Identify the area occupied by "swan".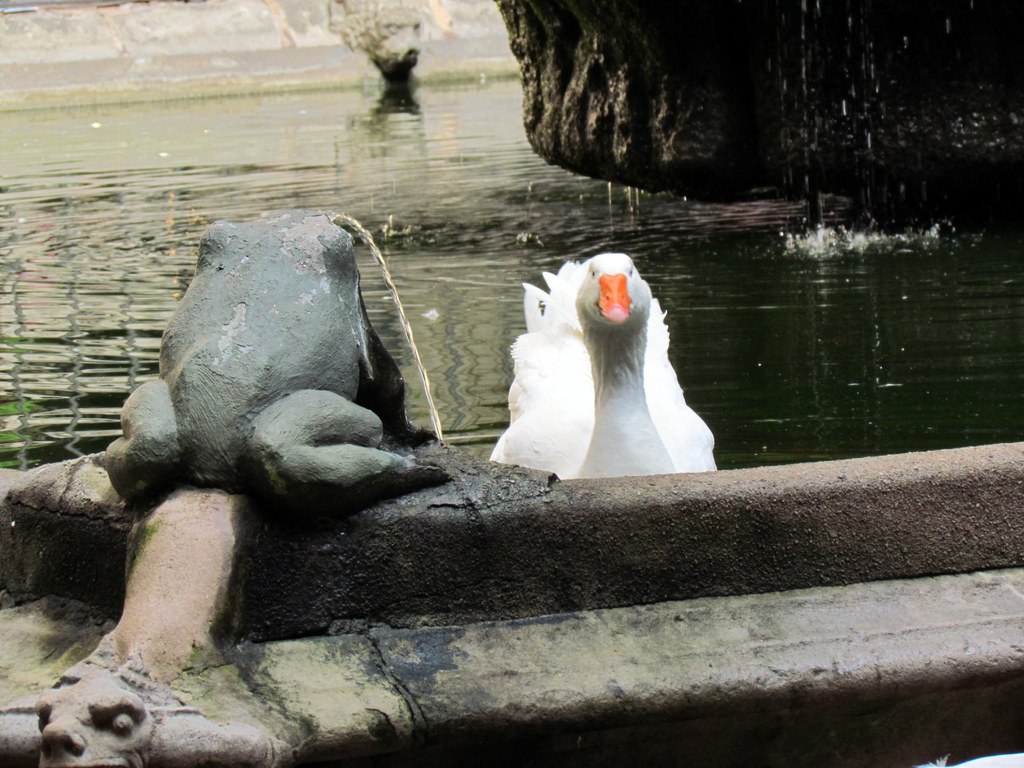
Area: 477,256,735,487.
